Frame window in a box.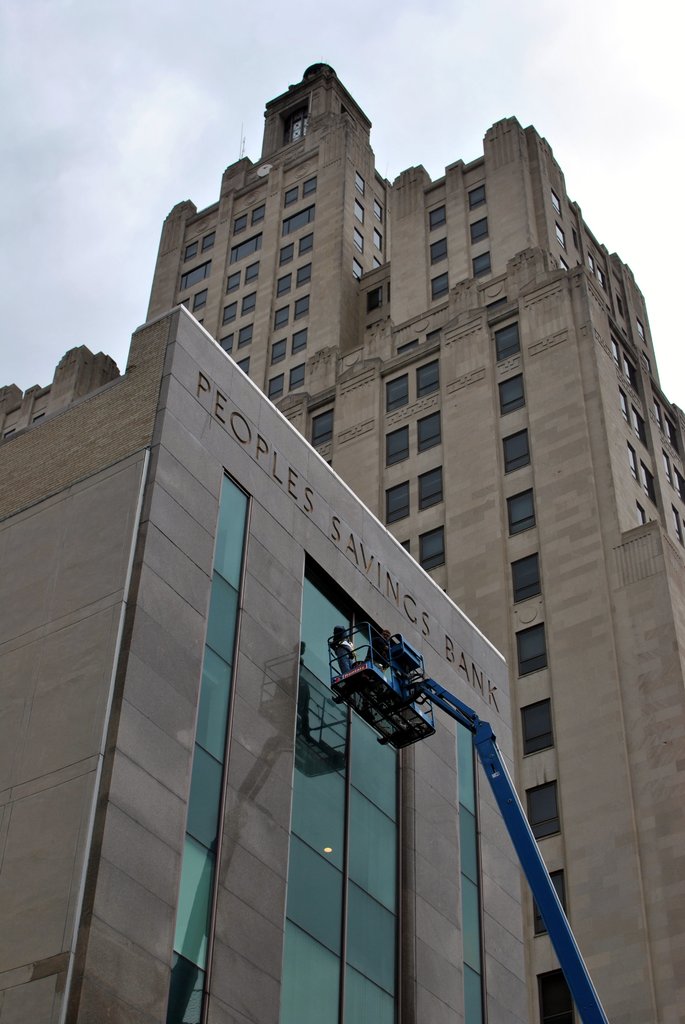
508/552/544/605.
